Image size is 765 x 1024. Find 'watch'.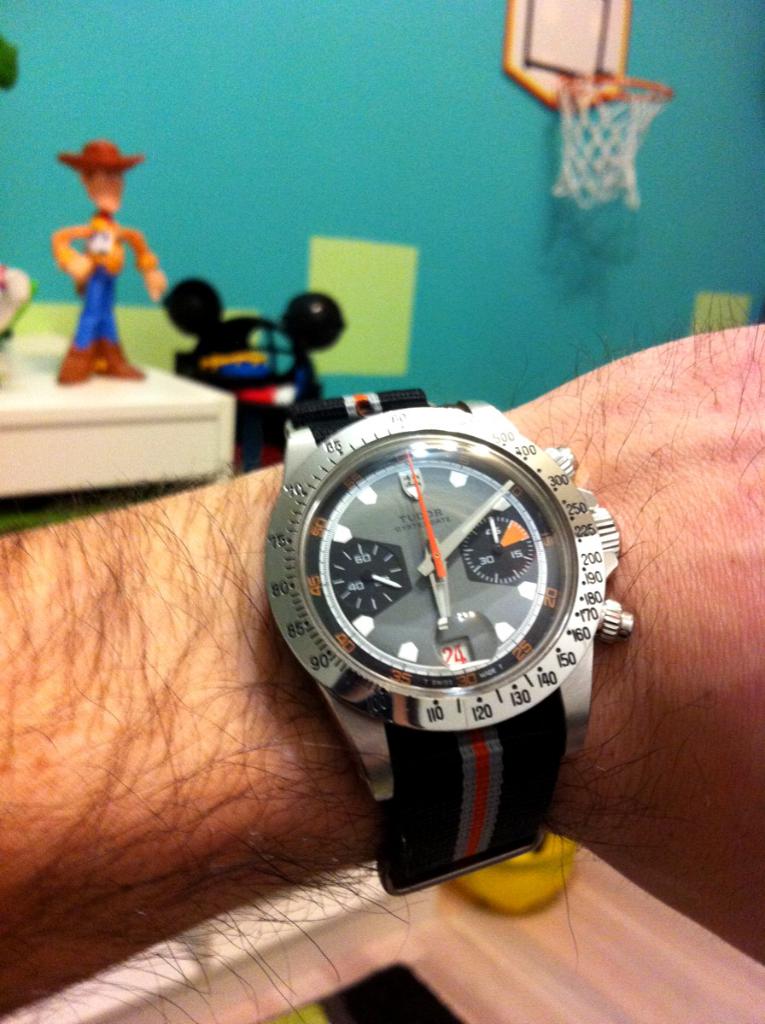
x1=264 y1=384 x2=633 y2=899.
